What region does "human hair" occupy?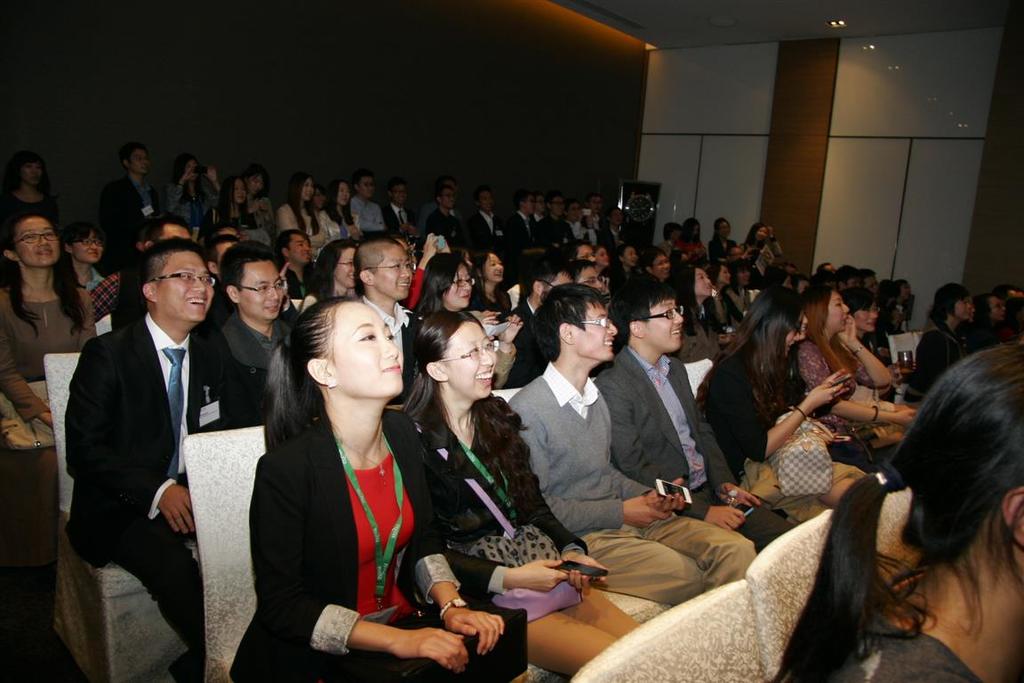
205,238,286,320.
